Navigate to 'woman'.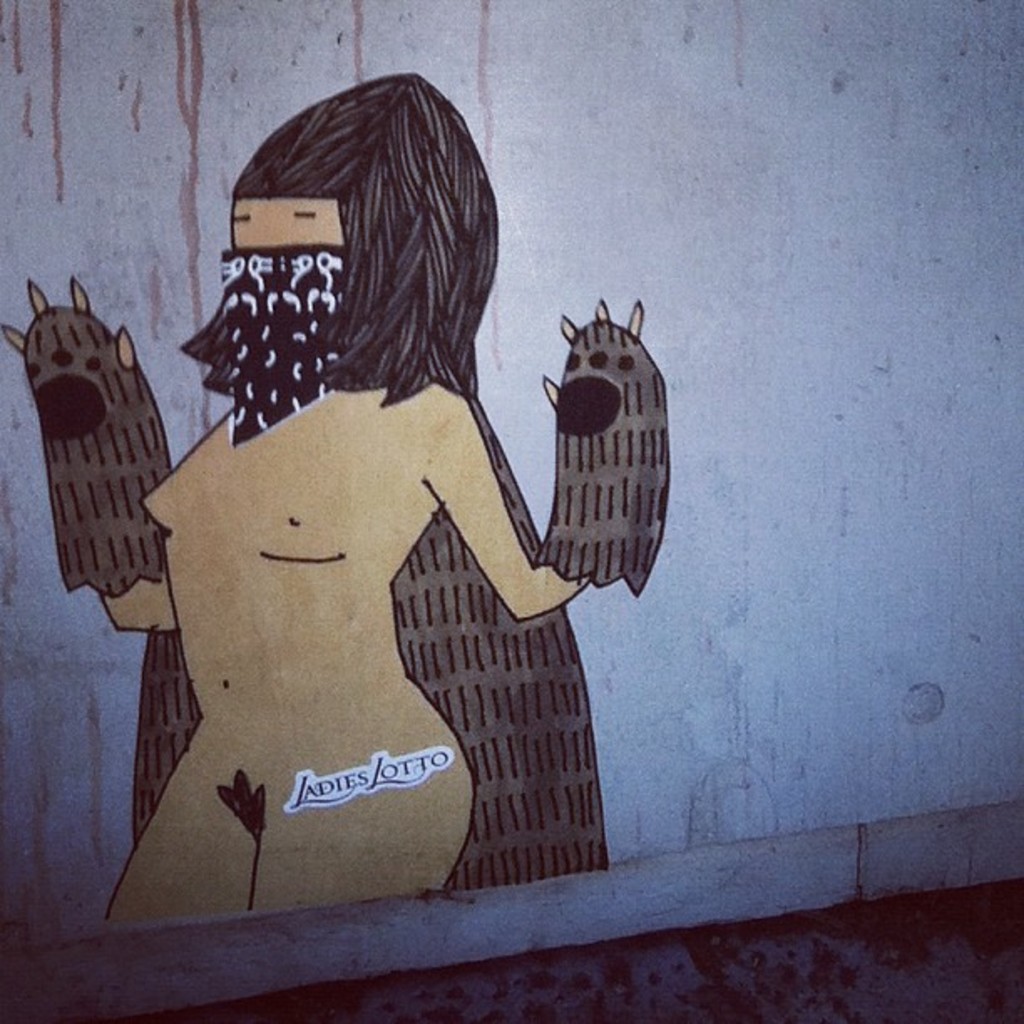
Navigation target: {"x1": 87, "y1": 99, "x2": 688, "y2": 924}.
